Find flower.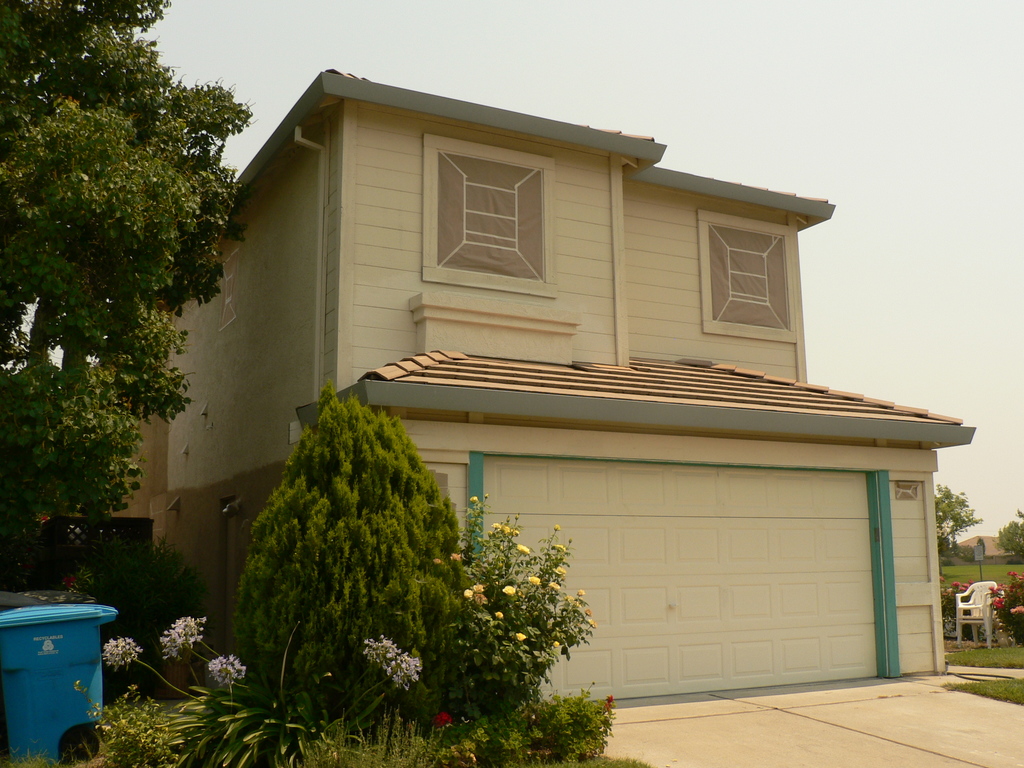
582, 601, 592, 630.
